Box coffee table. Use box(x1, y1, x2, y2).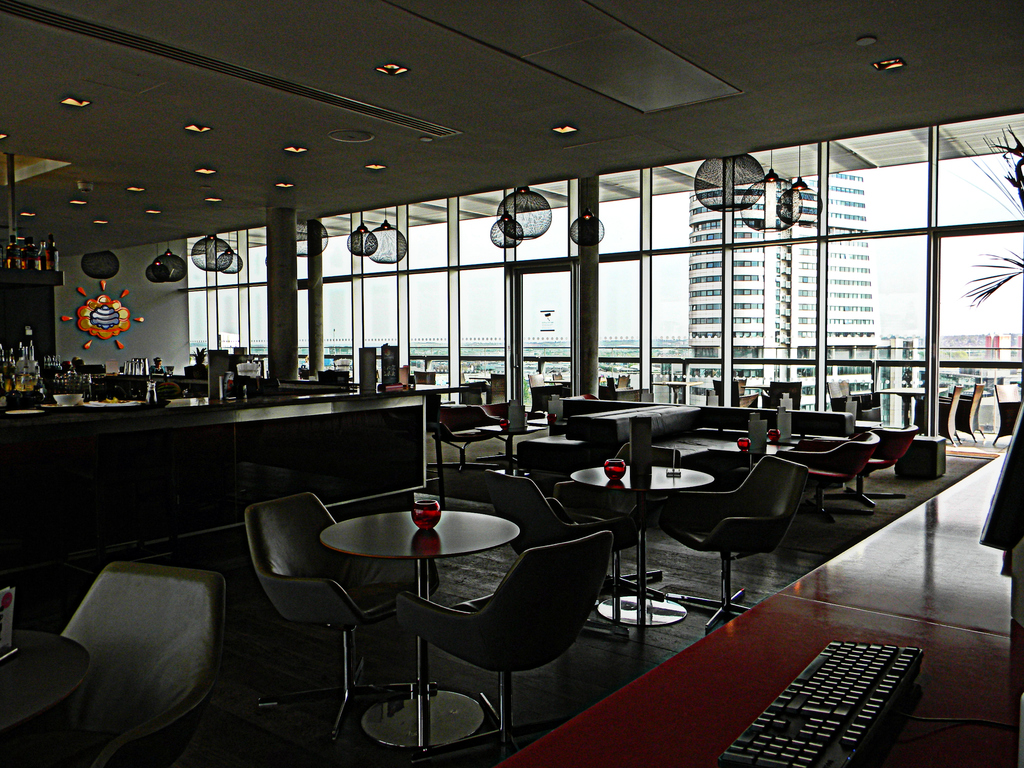
box(1, 595, 96, 759).
